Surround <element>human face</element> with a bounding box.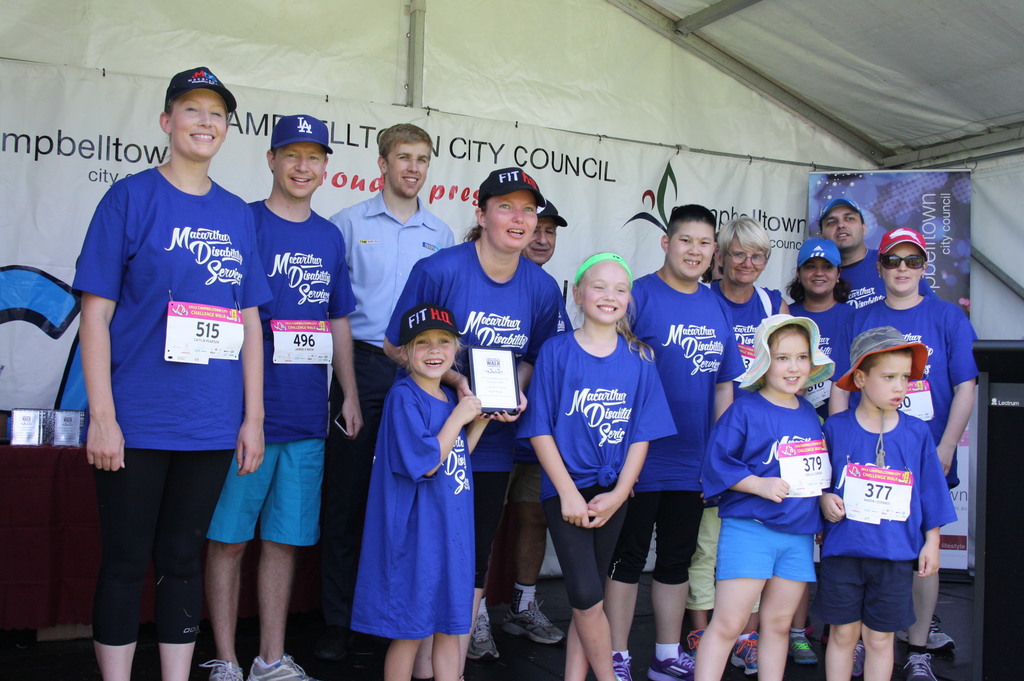
bbox(405, 330, 452, 371).
